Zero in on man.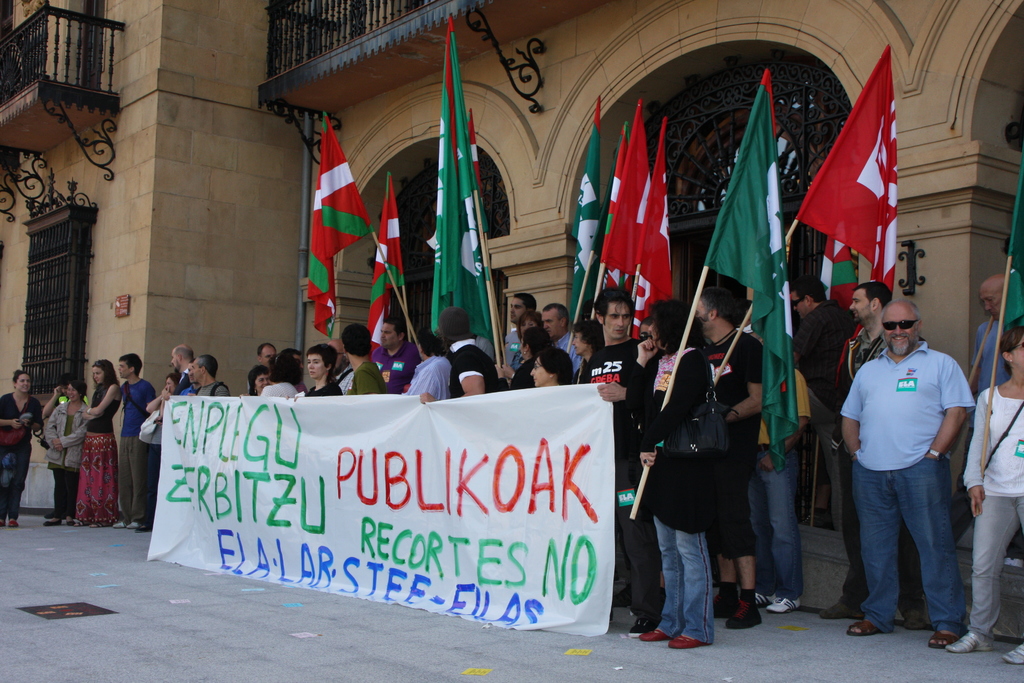
Zeroed in: [x1=690, y1=282, x2=760, y2=629].
